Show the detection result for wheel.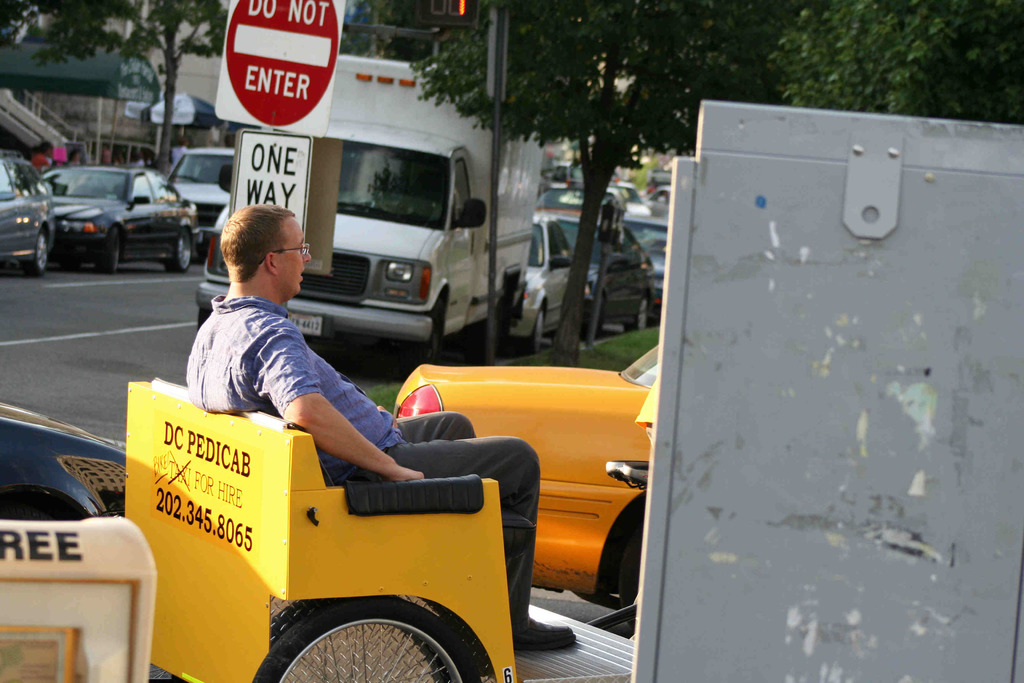
<box>164,228,194,273</box>.
